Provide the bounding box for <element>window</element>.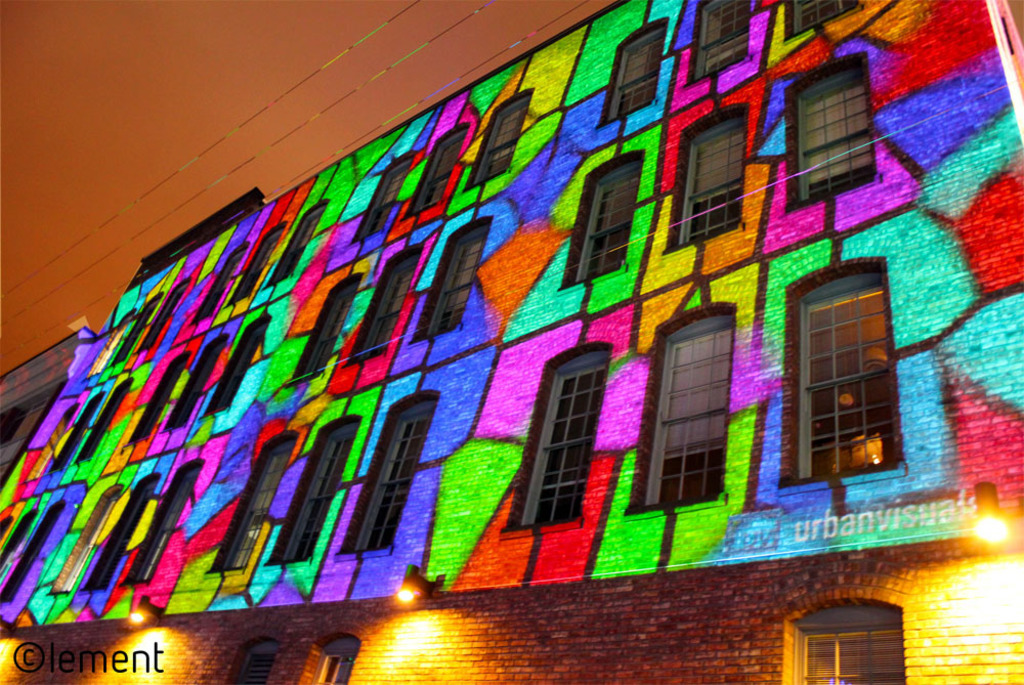
497 338 615 541.
